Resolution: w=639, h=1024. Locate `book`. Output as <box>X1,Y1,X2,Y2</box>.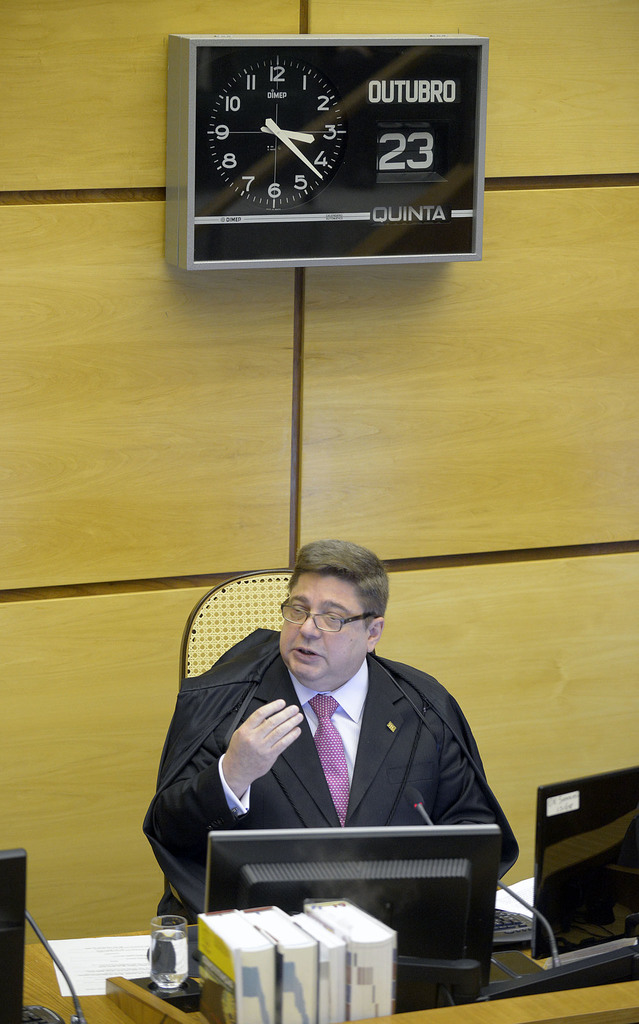
<box>188,904,281,1023</box>.
